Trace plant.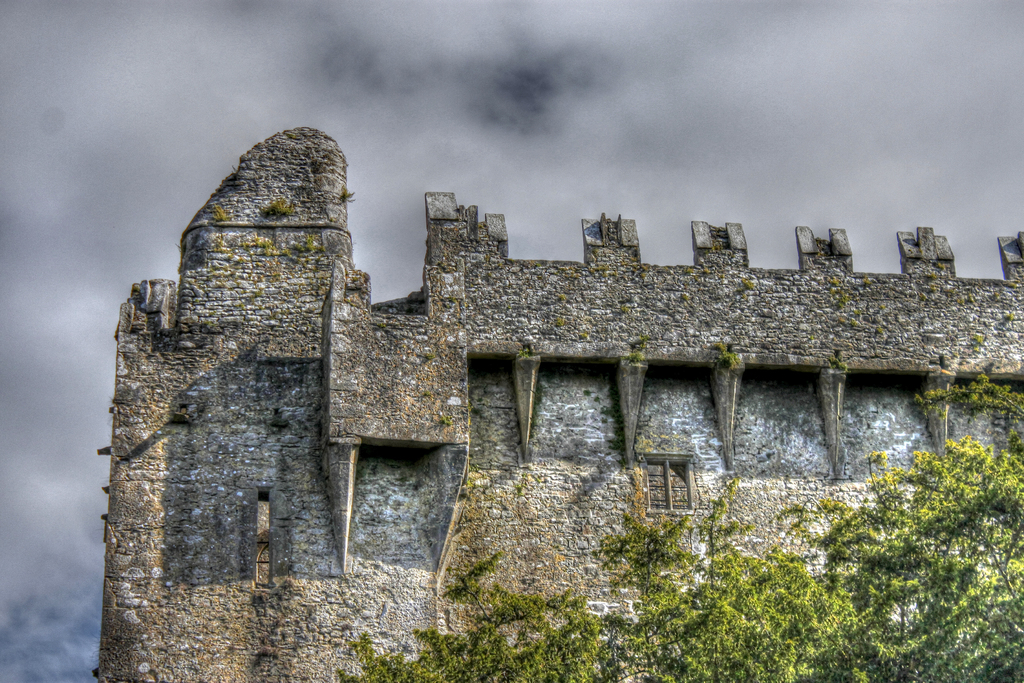
Traced to [x1=340, y1=185, x2=359, y2=206].
